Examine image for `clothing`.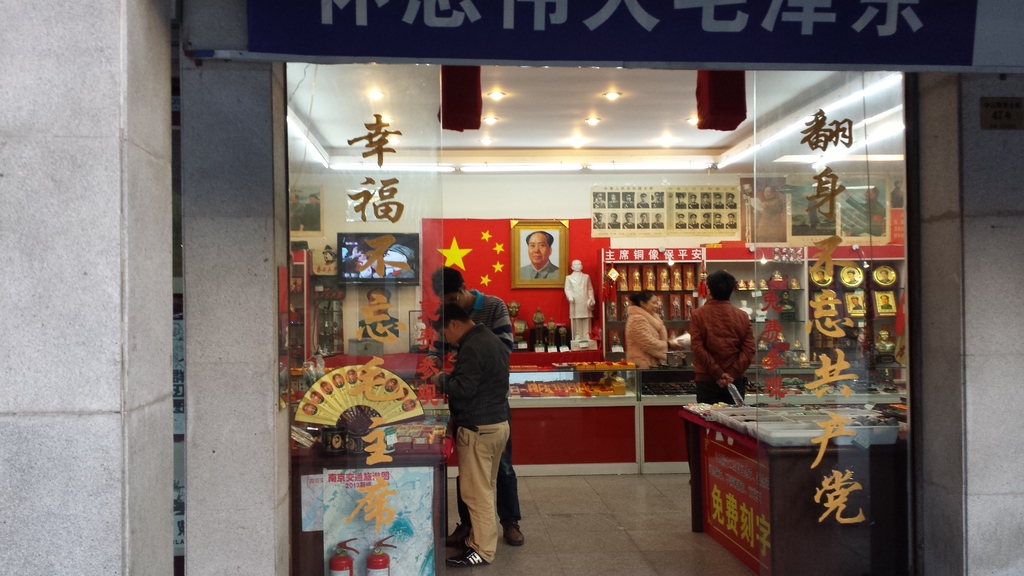
Examination result: 813,271,833,285.
